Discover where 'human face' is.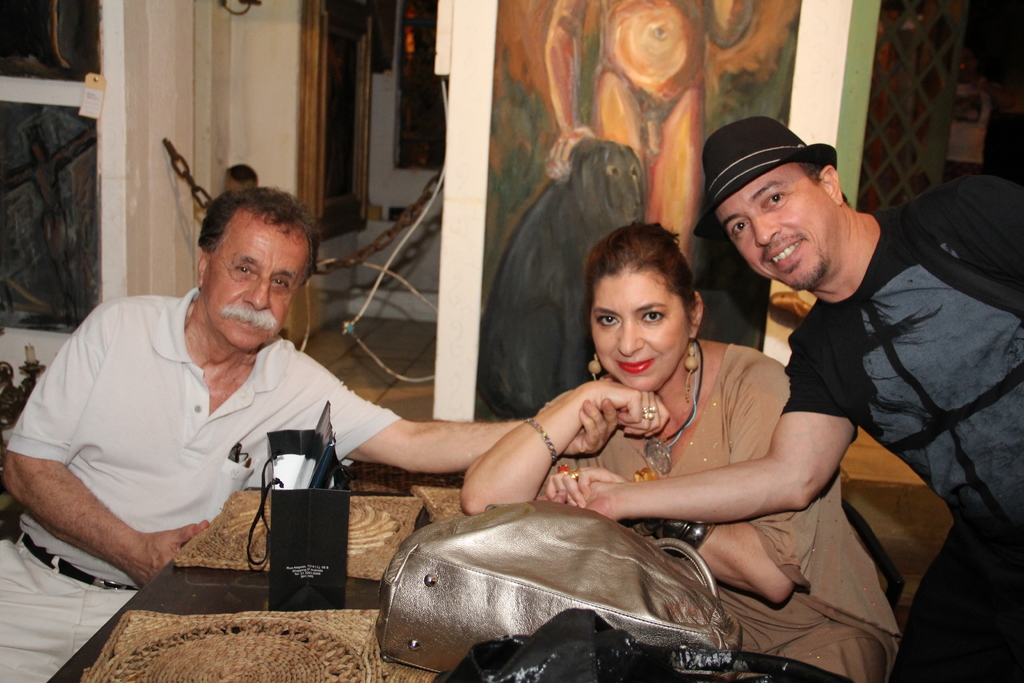
Discovered at [189,208,305,352].
